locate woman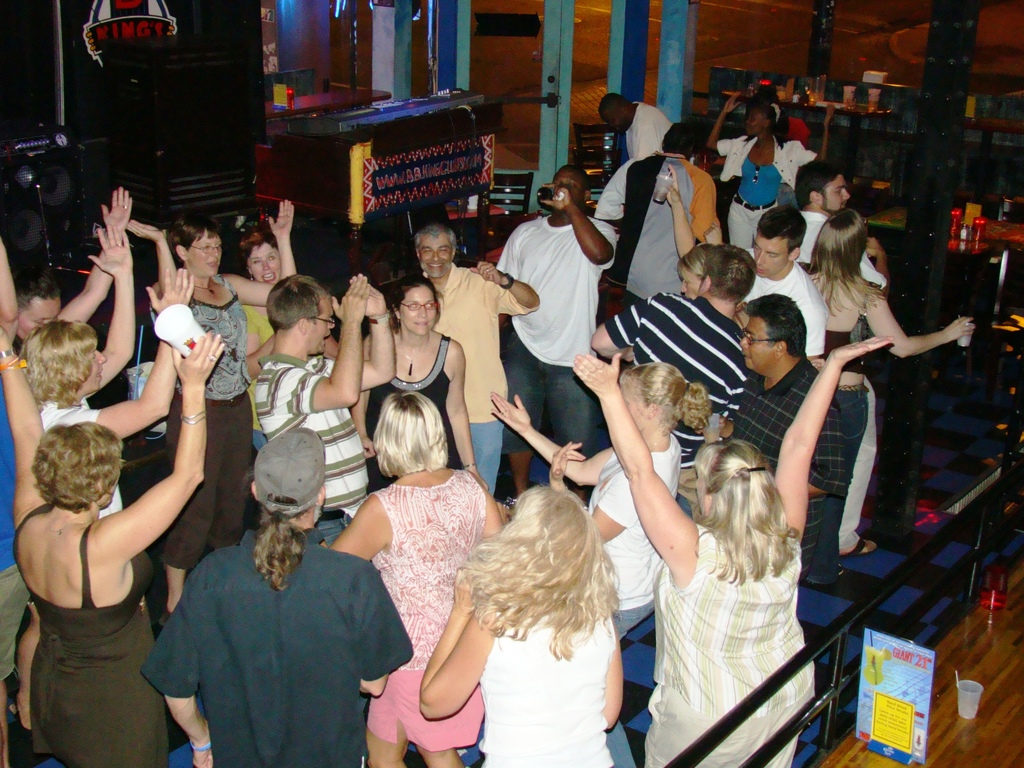
(left=707, top=89, right=833, bottom=252)
